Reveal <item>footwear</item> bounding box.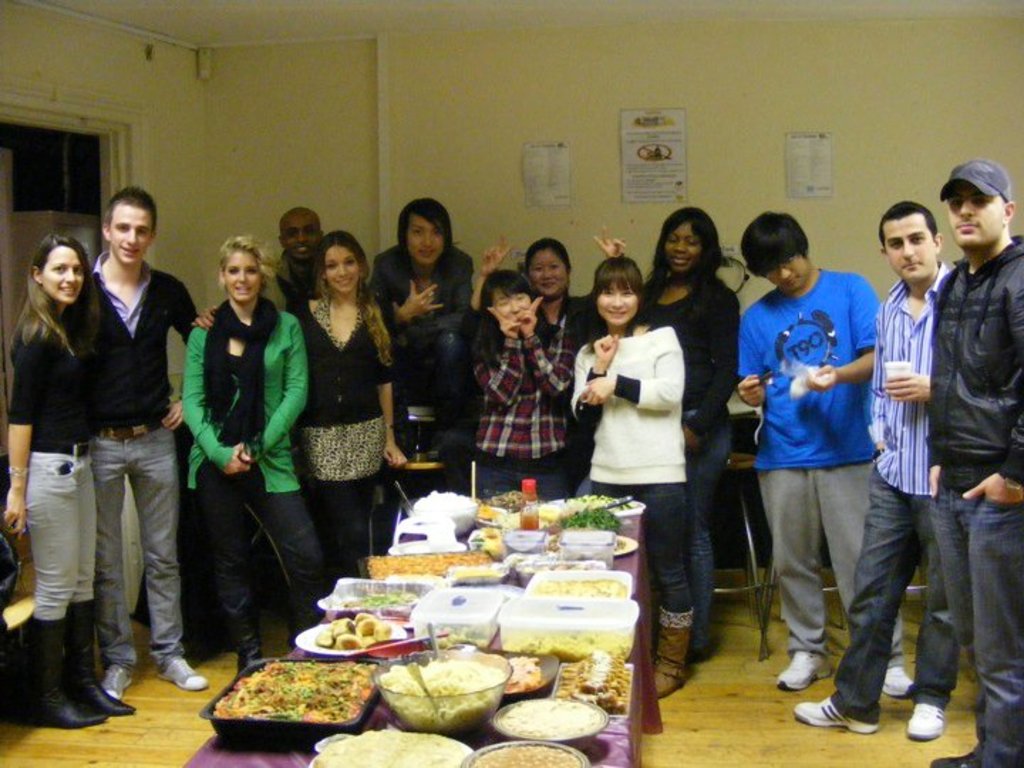
Revealed: pyautogui.locateOnScreen(778, 650, 836, 690).
